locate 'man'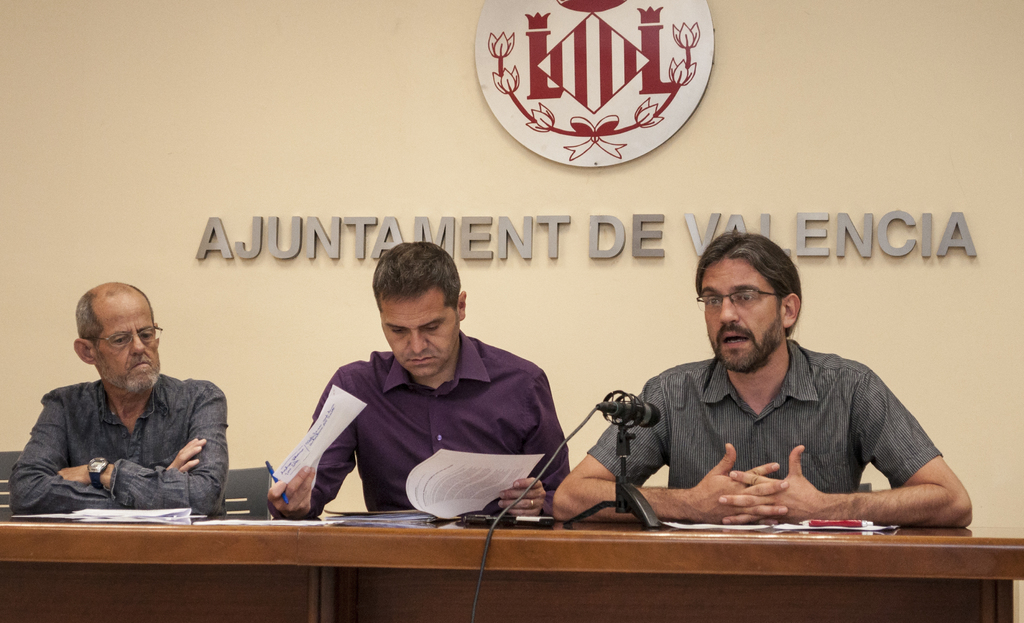
bbox=(547, 248, 945, 549)
